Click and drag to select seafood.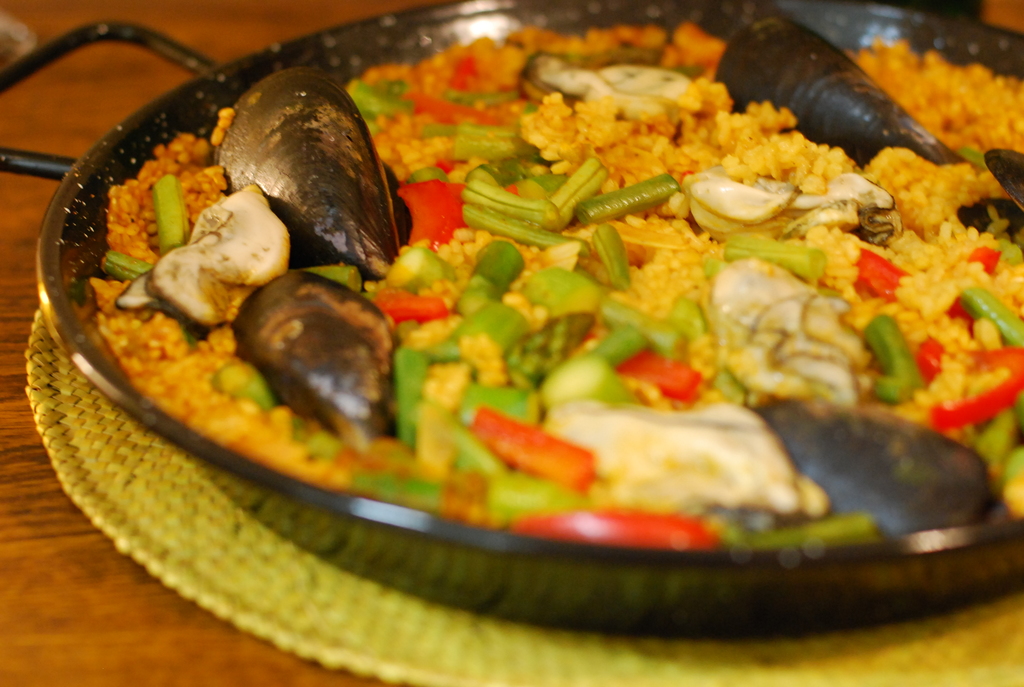
Selection: BBox(141, 184, 292, 342).
